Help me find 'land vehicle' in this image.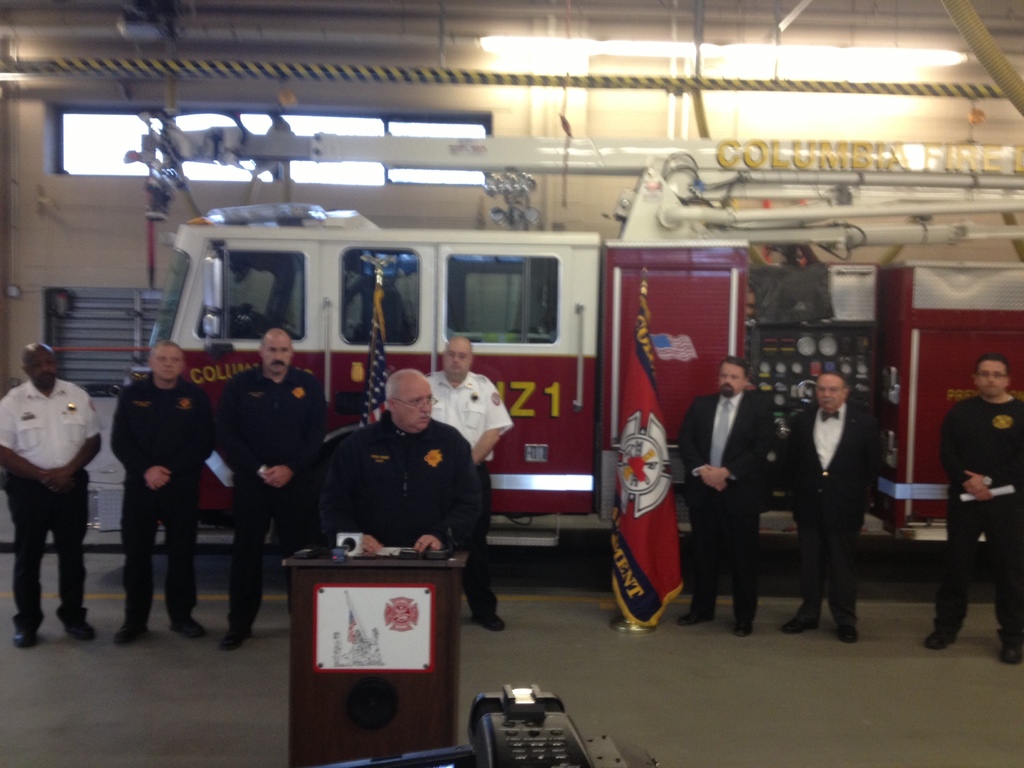
Found it: [x1=111, y1=113, x2=1023, y2=584].
